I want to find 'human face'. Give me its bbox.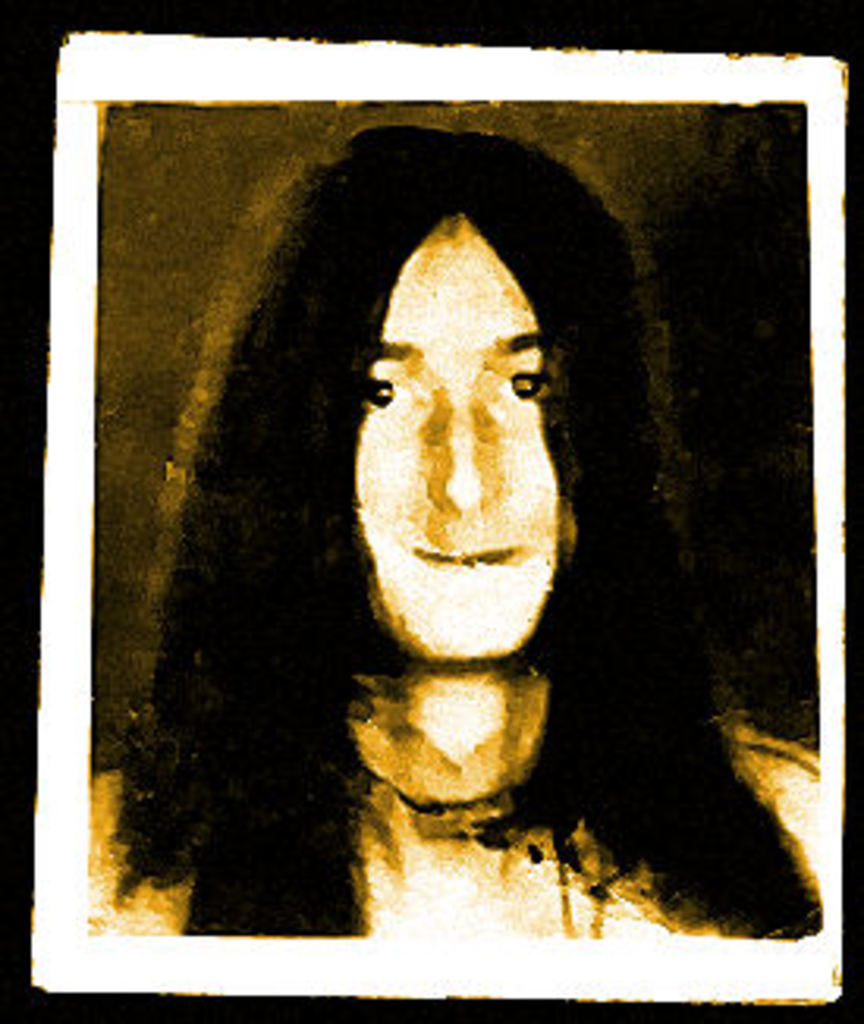
Rect(358, 214, 566, 663).
